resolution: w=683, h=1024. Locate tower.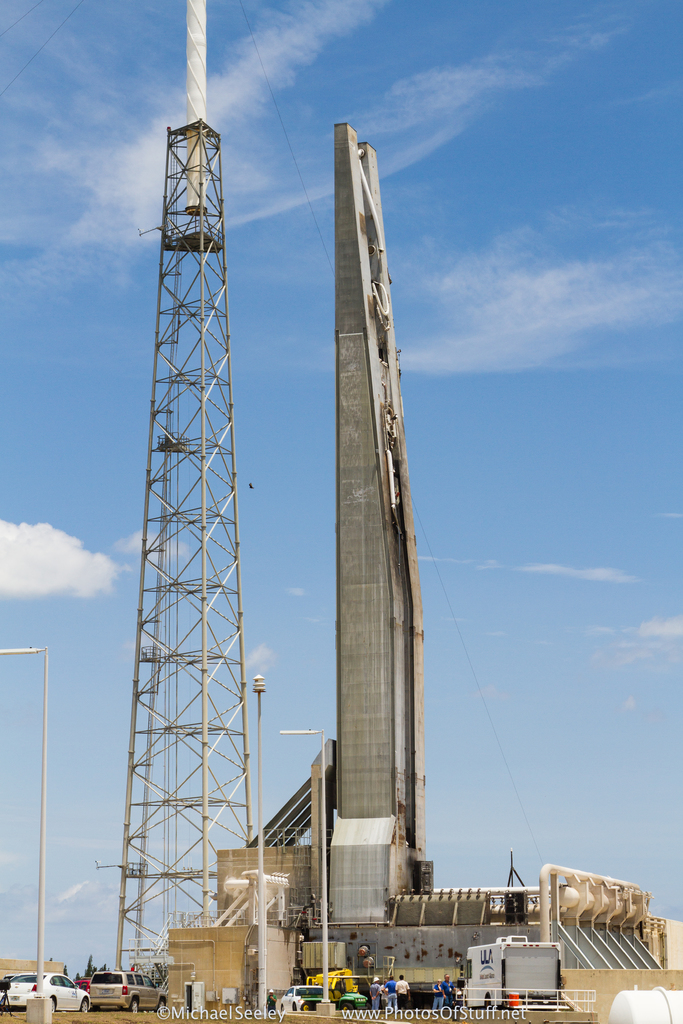
region(318, 124, 432, 930).
